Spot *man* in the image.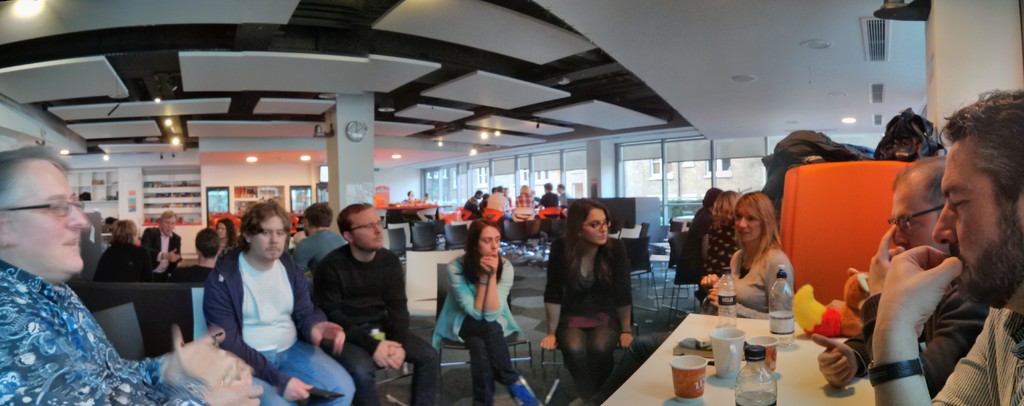
*man* found at 188/205/322/393.
